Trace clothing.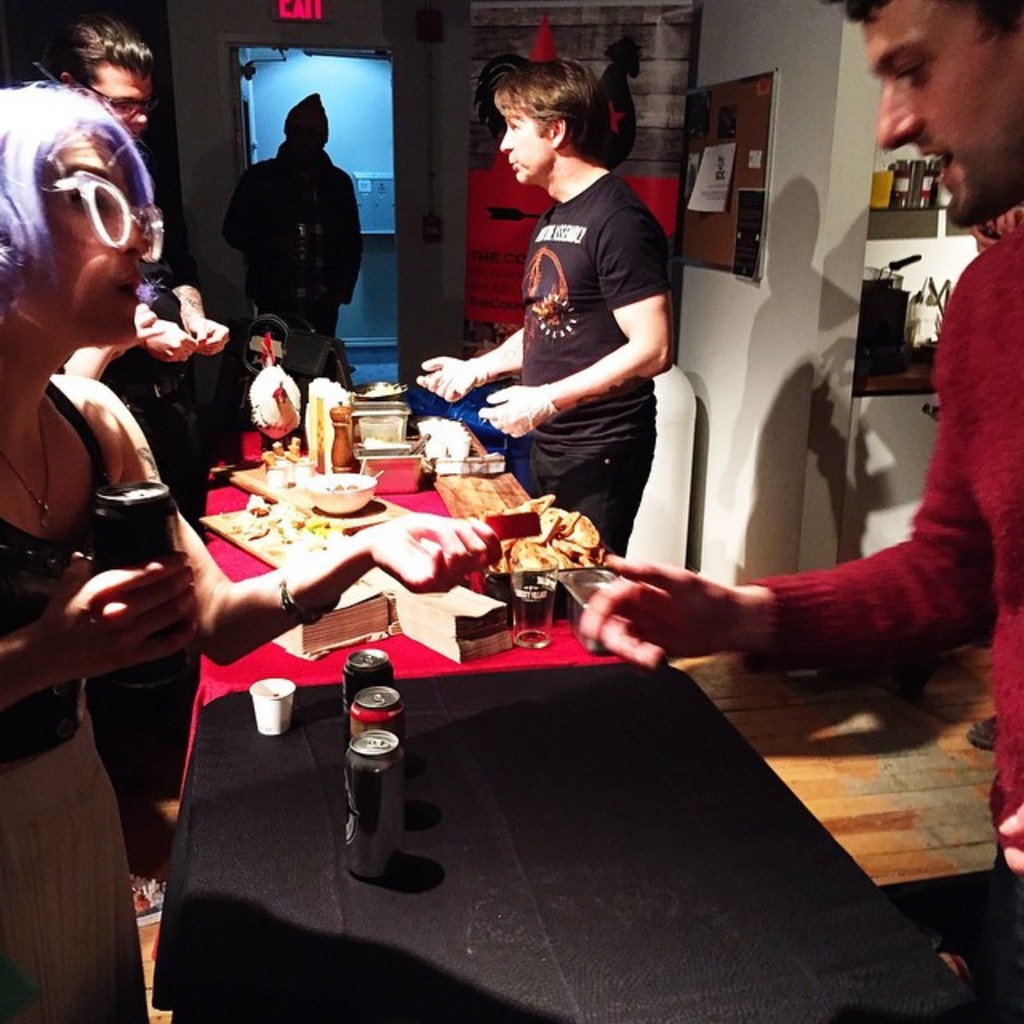
Traced to 518:170:670:558.
